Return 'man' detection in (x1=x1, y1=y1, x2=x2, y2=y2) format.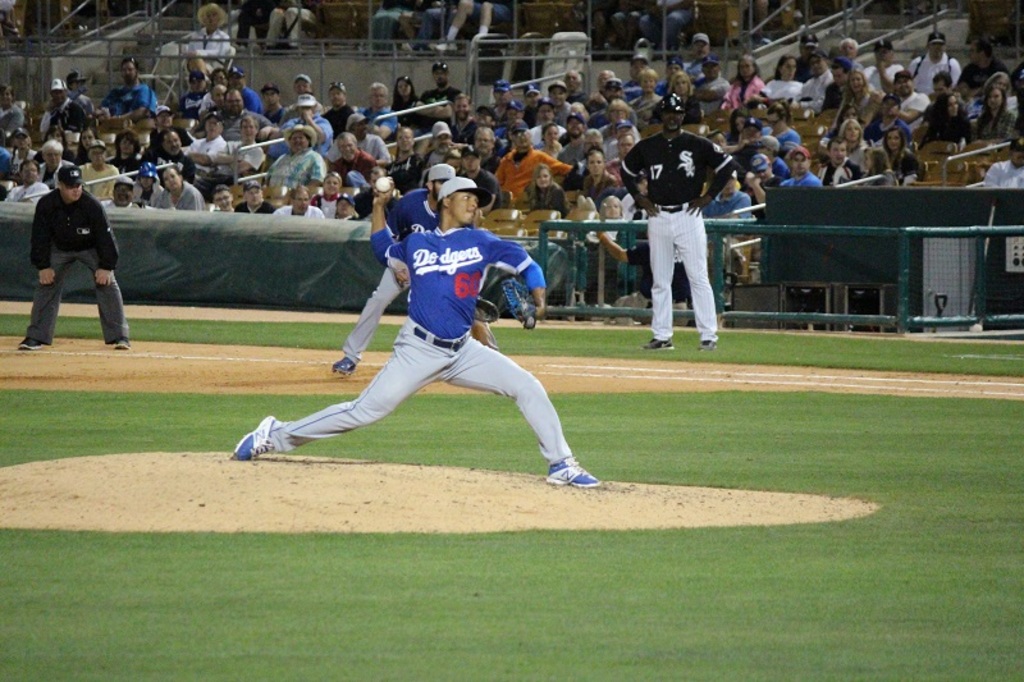
(x1=259, y1=128, x2=325, y2=193).
